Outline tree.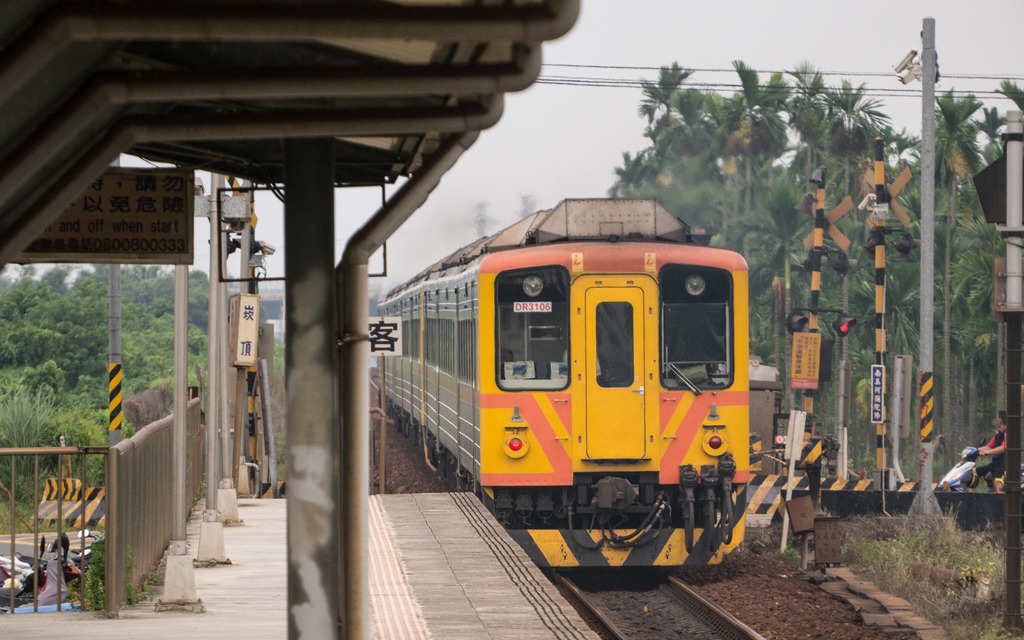
Outline: {"x1": 932, "y1": 89, "x2": 986, "y2": 476}.
